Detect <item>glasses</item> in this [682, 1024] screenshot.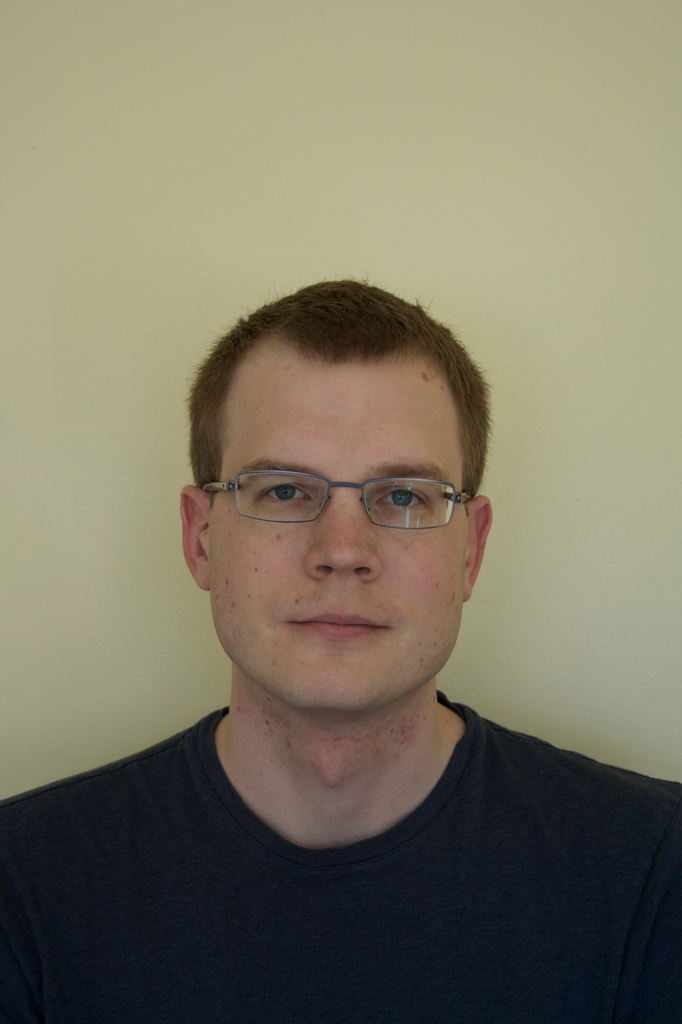
Detection: bbox=(203, 468, 476, 528).
